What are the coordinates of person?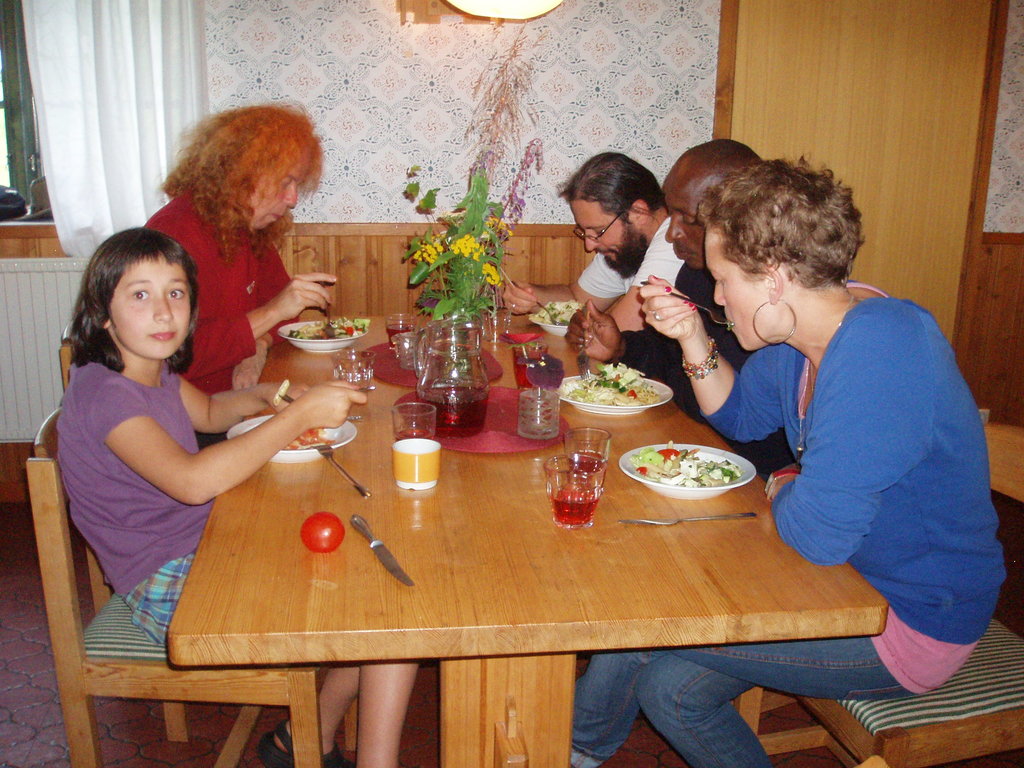
<box>54,230,421,767</box>.
